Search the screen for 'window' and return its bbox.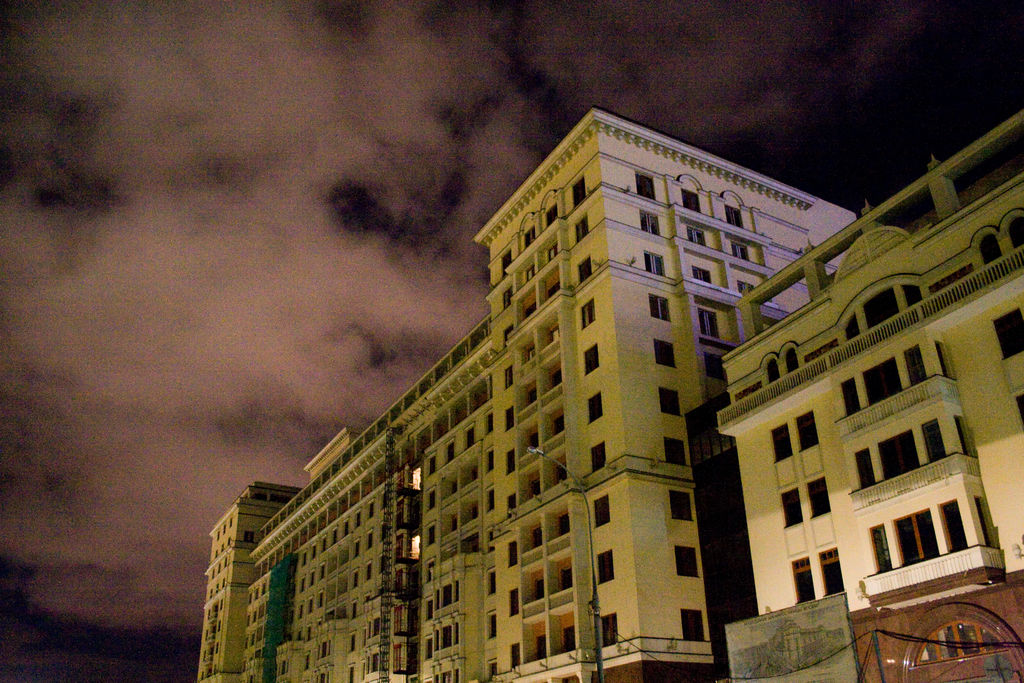
Found: <region>897, 506, 942, 566</region>.
